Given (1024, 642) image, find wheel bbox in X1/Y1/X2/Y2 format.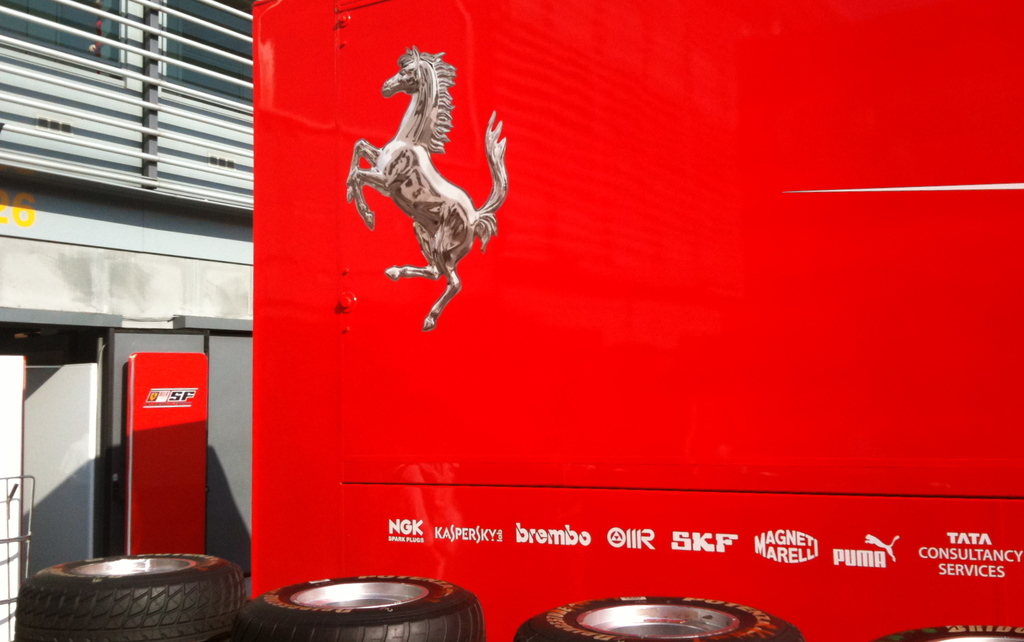
514/594/806/641.
